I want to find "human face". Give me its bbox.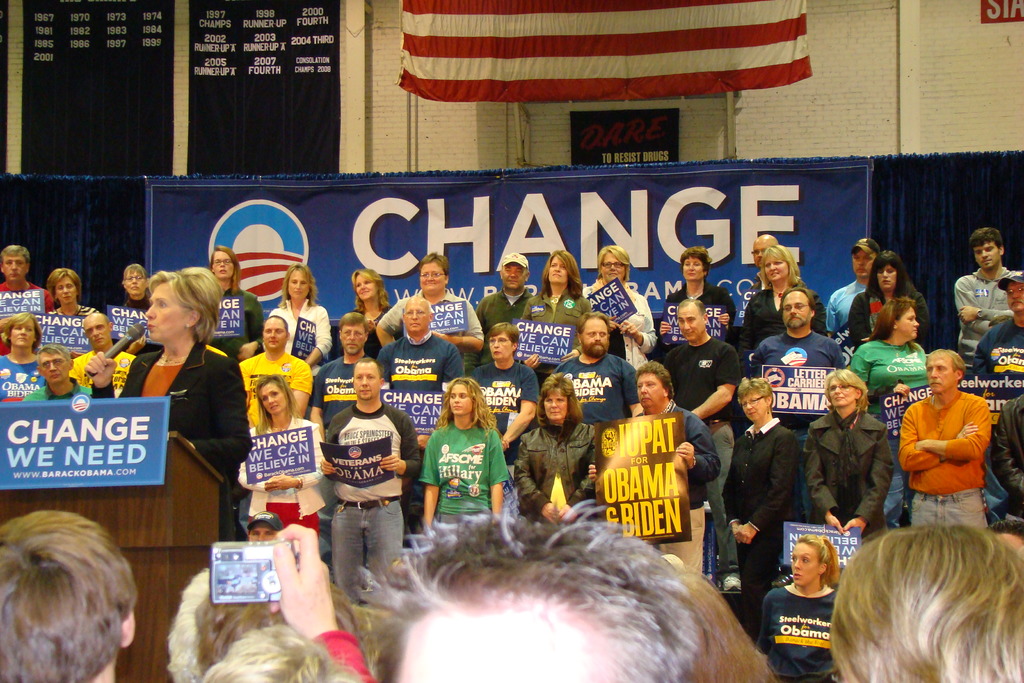
Rect(548, 254, 568, 282).
